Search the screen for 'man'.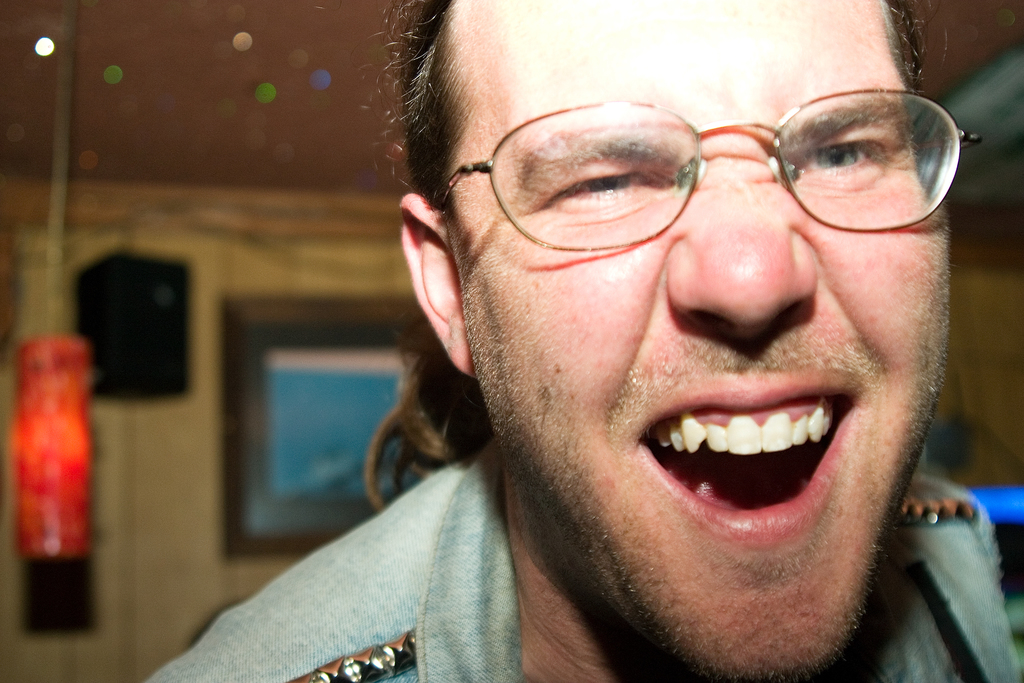
Found at <bbox>160, 62, 1023, 657</bbox>.
